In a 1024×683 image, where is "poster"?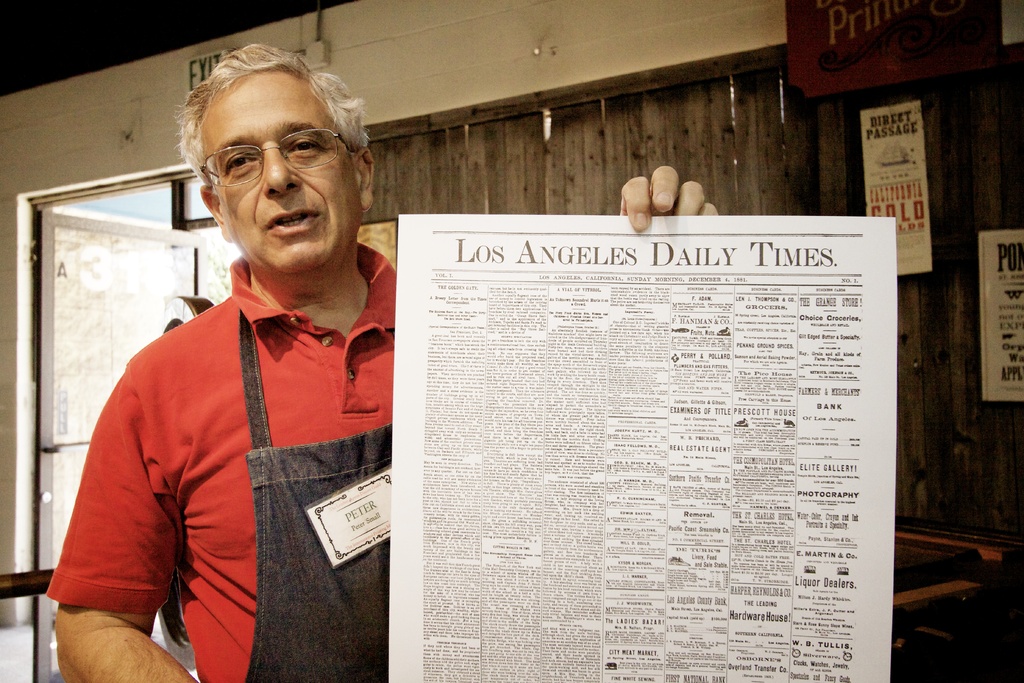
l=394, t=213, r=899, b=682.
